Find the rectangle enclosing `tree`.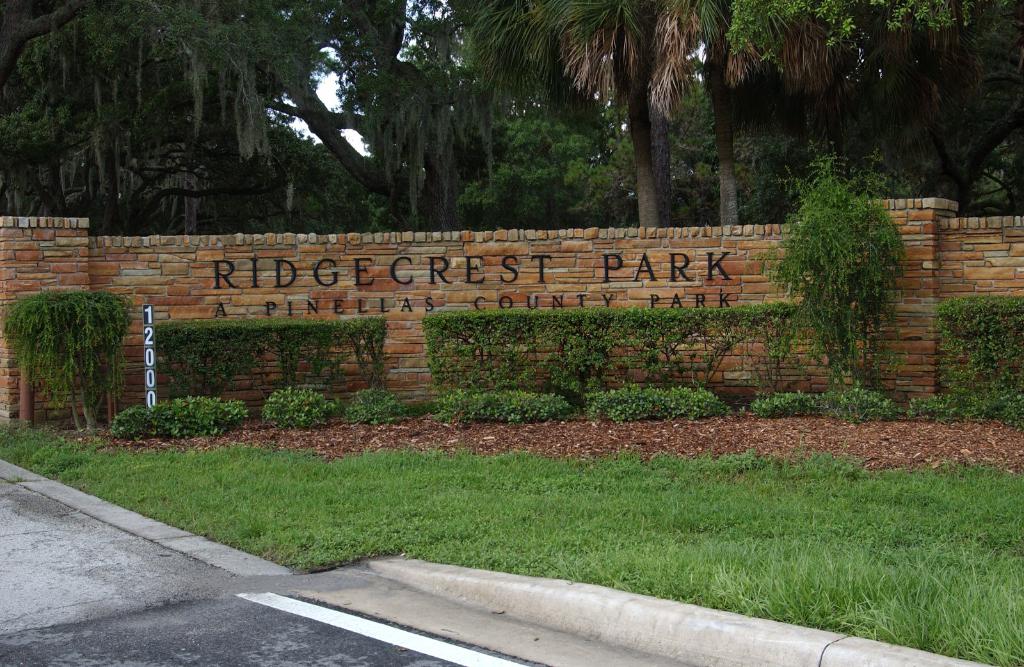
detection(298, 160, 362, 228).
